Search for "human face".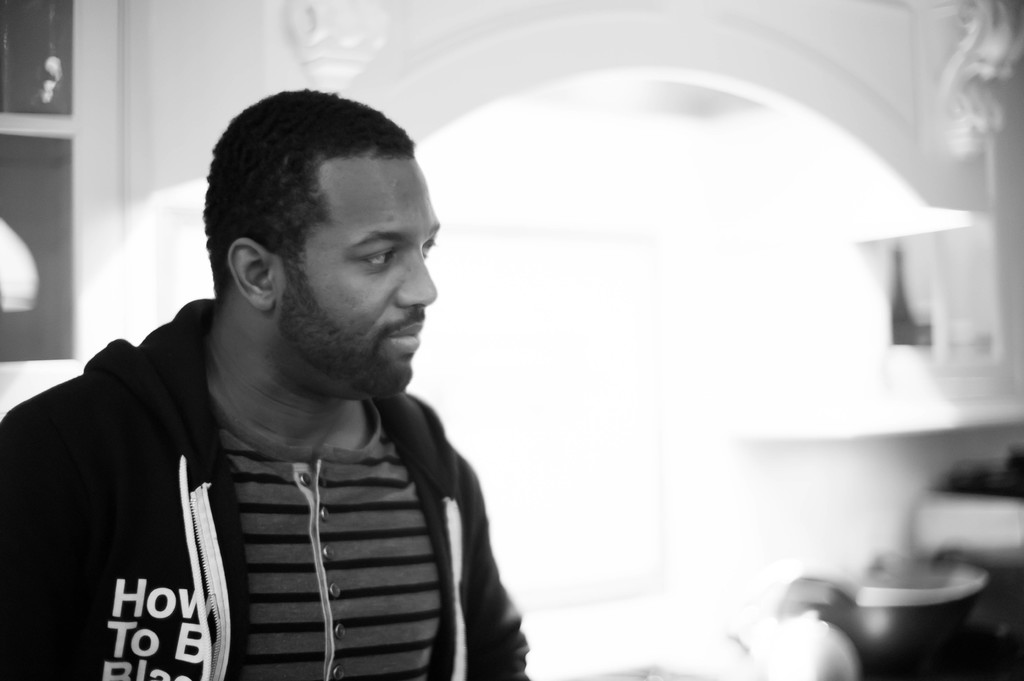
Found at locate(273, 154, 442, 393).
